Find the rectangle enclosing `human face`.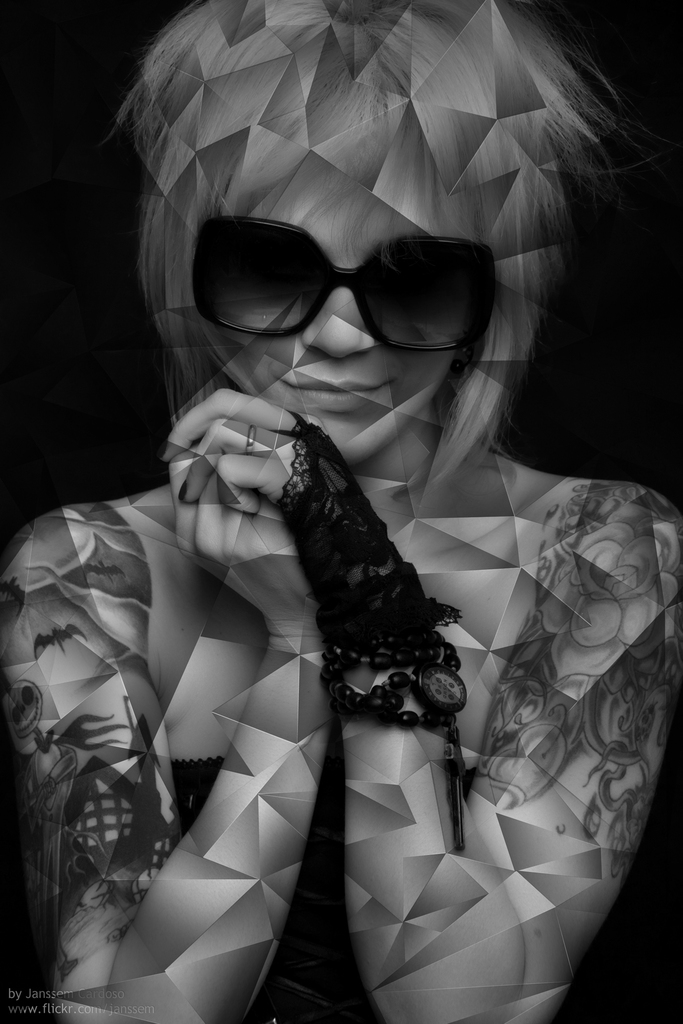
locate(211, 172, 465, 462).
